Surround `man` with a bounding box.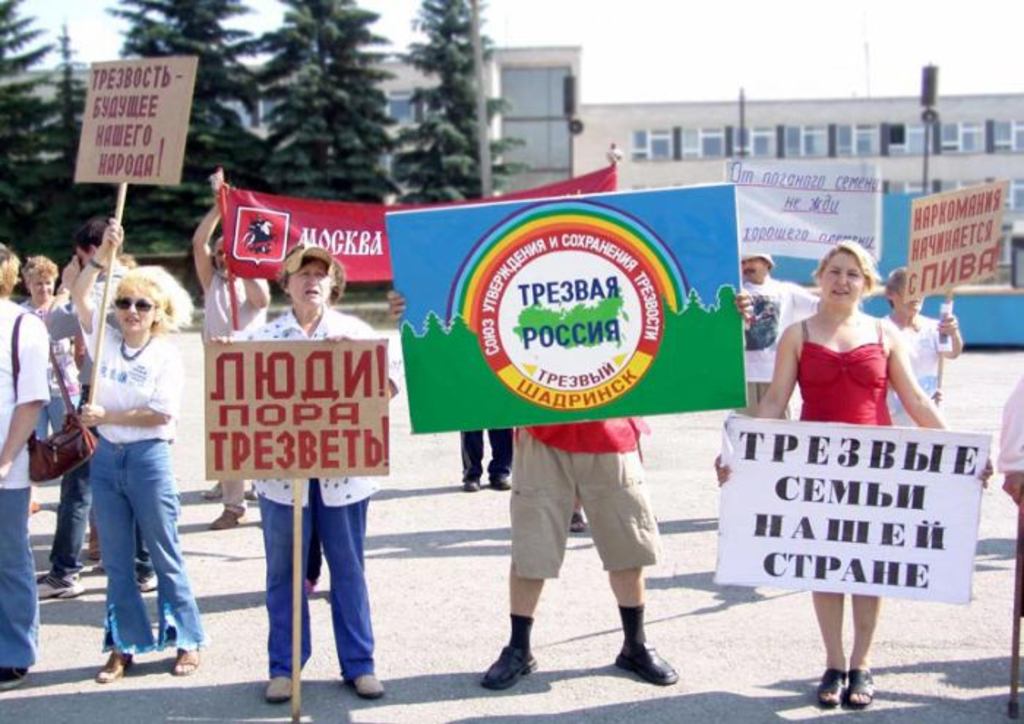
(left=739, top=252, right=819, bottom=414).
